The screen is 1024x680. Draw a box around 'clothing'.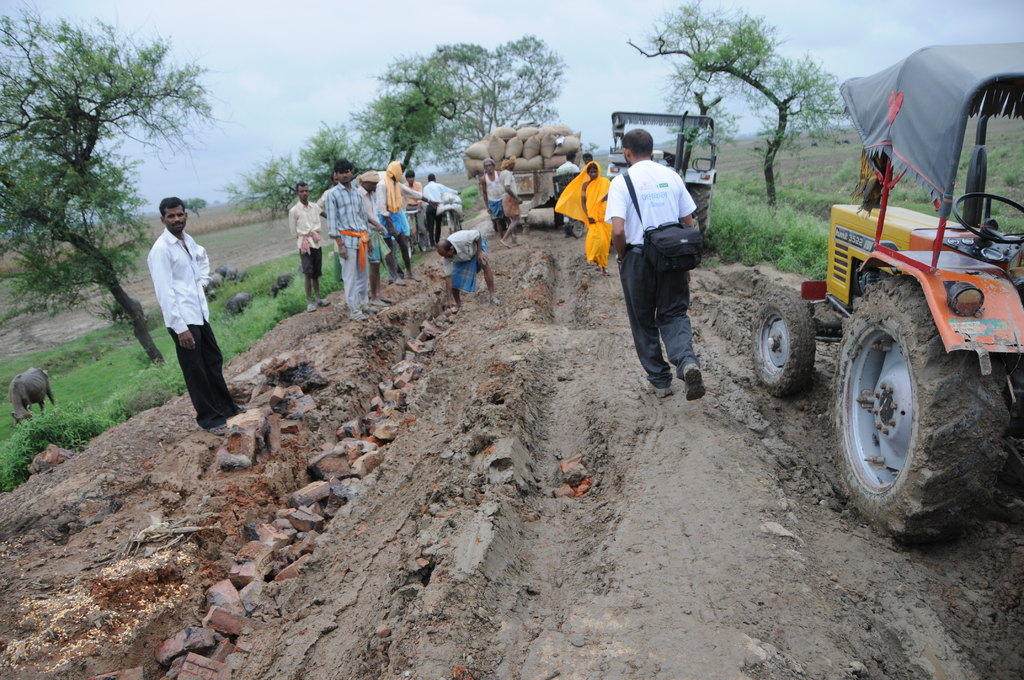
left=485, top=174, right=502, bottom=221.
